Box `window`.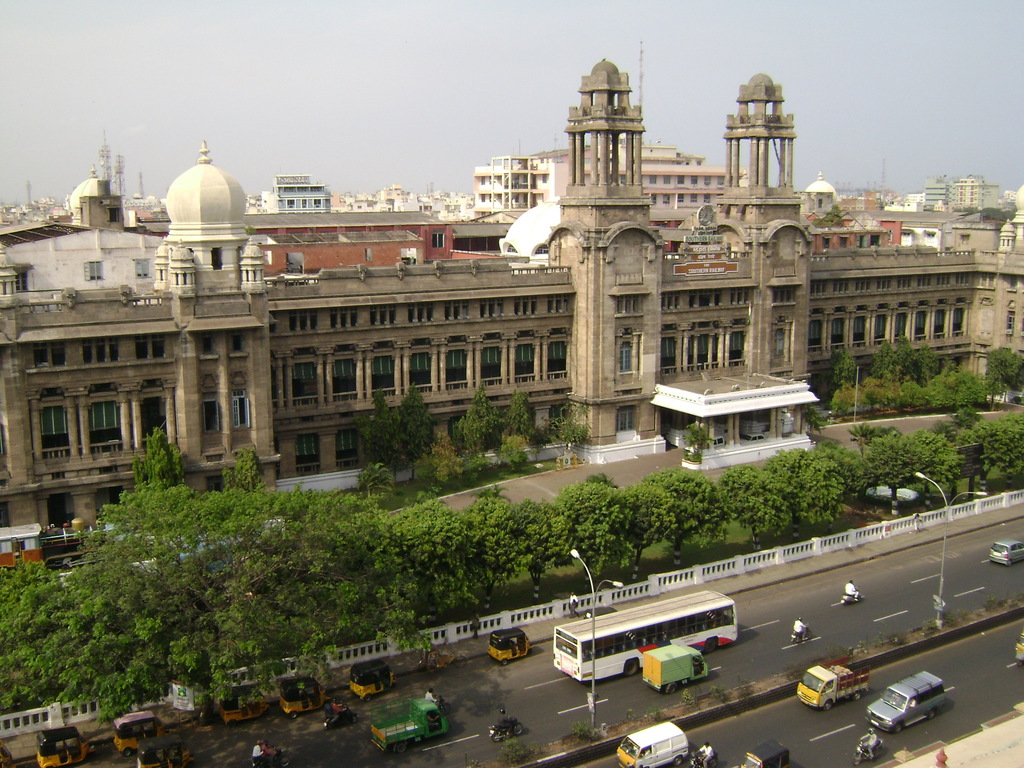
bbox=(687, 291, 721, 306).
